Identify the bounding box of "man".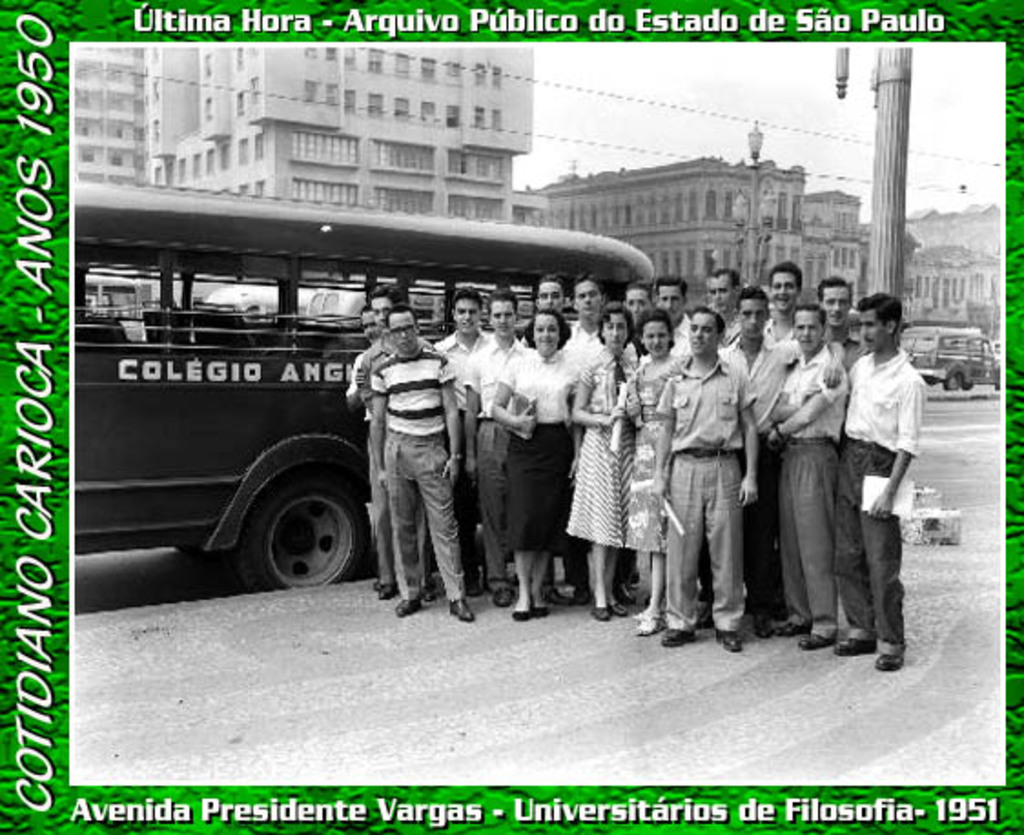
(left=532, top=273, right=568, bottom=321).
